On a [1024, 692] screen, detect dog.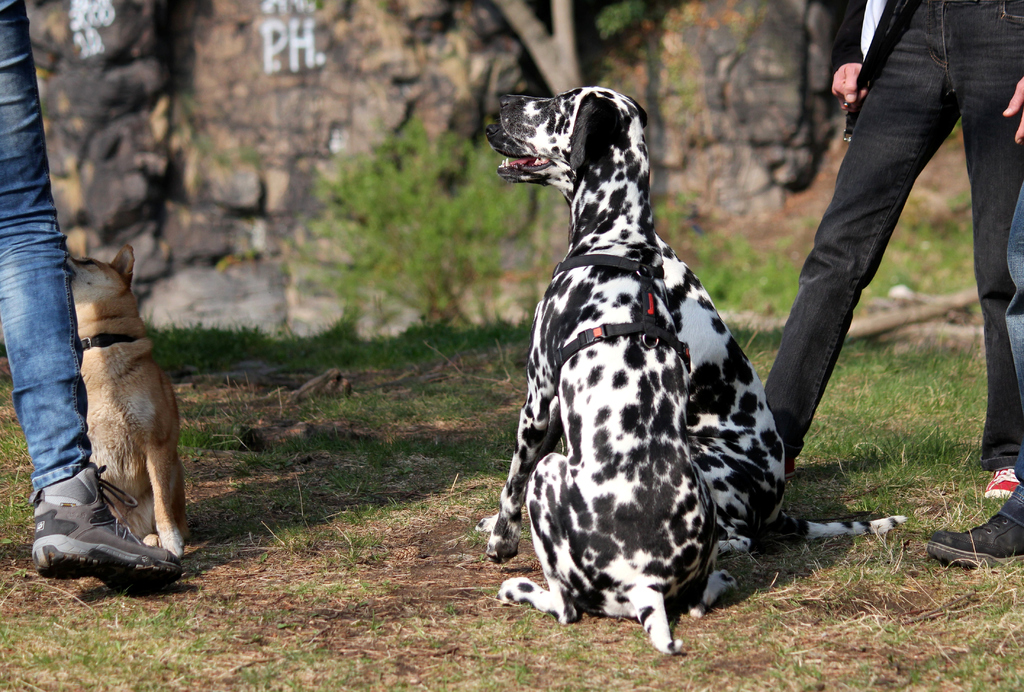
box(487, 84, 908, 657).
